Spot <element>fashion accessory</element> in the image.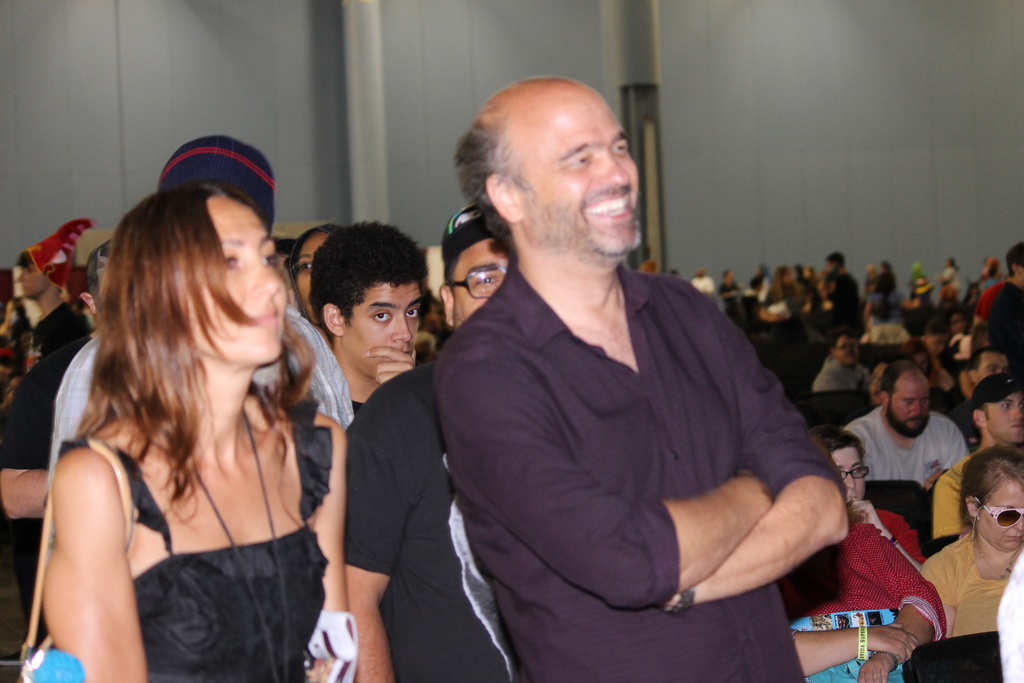
<element>fashion accessory</element> found at 975 500 1023 525.
